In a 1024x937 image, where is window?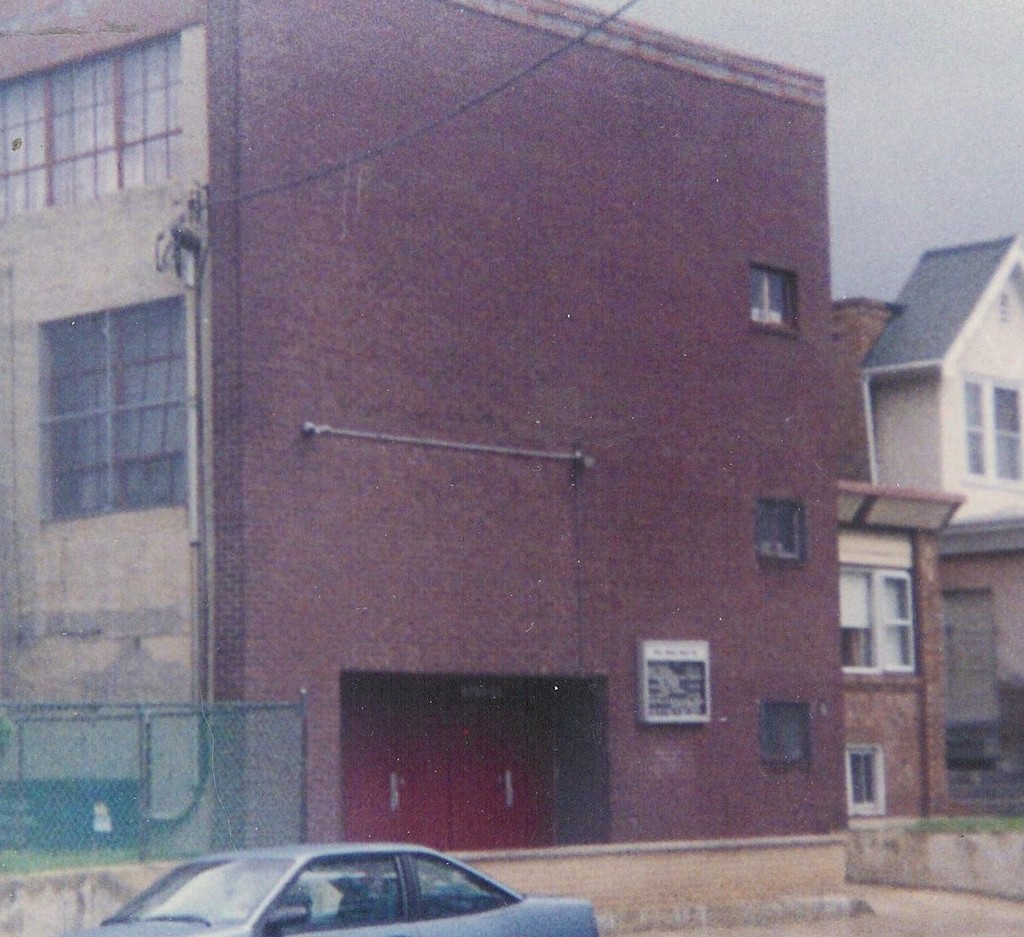
<bbox>949, 375, 1023, 494</bbox>.
